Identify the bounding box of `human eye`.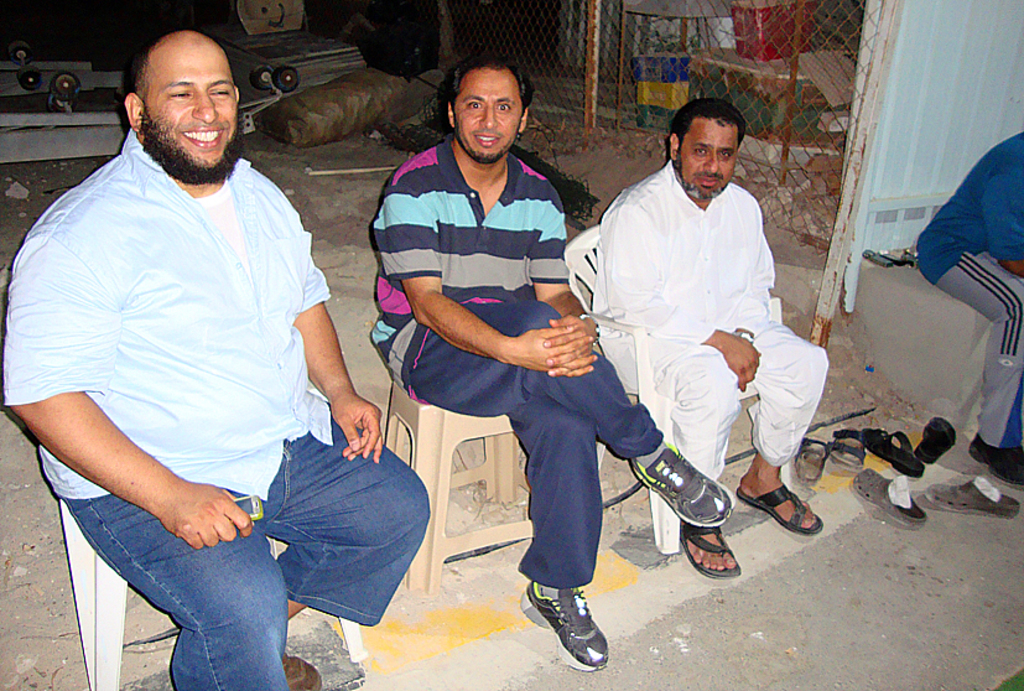
{"x1": 166, "y1": 87, "x2": 194, "y2": 103}.
